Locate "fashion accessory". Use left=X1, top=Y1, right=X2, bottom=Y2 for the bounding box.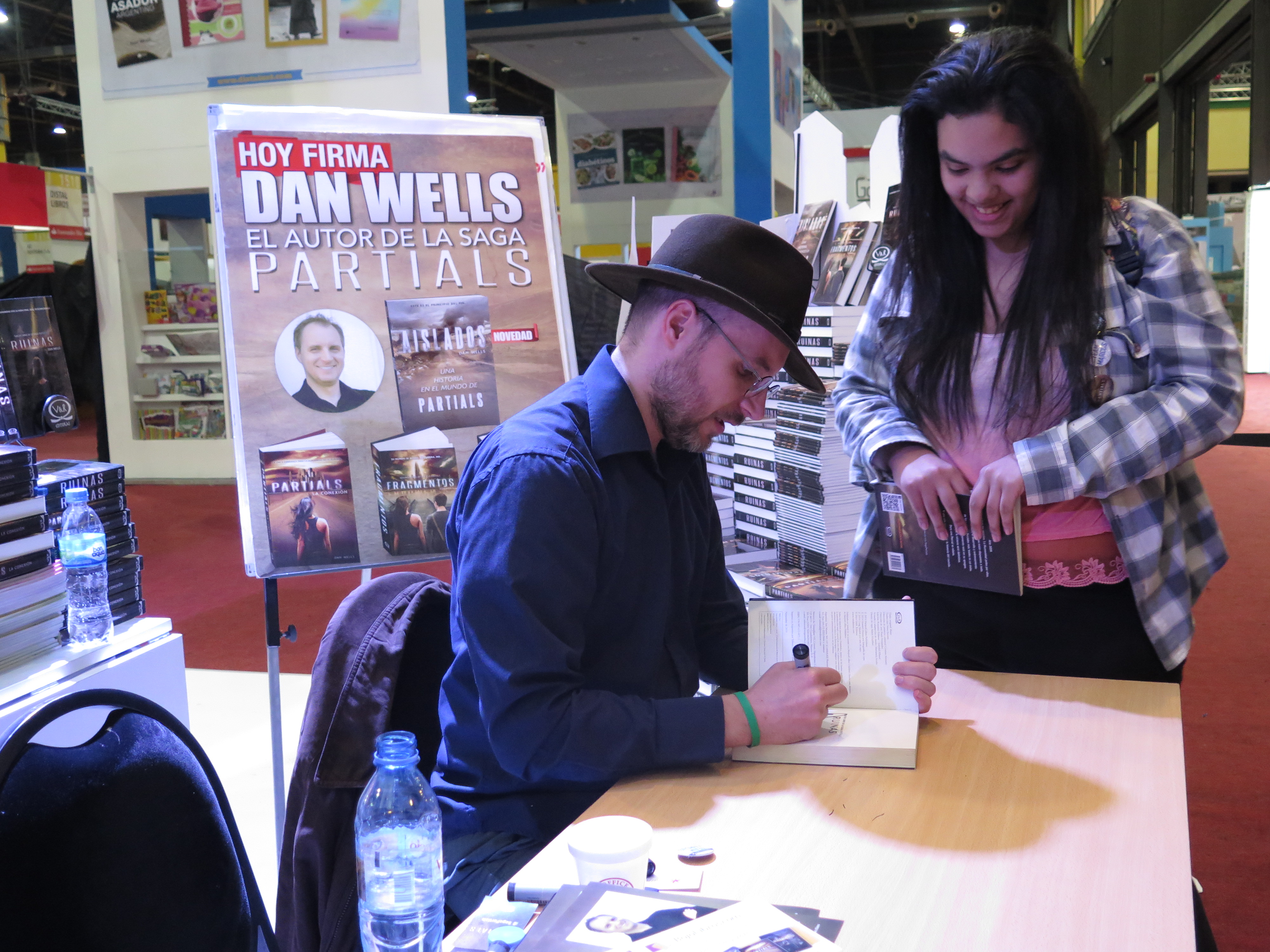
left=184, top=67, right=265, bottom=125.
